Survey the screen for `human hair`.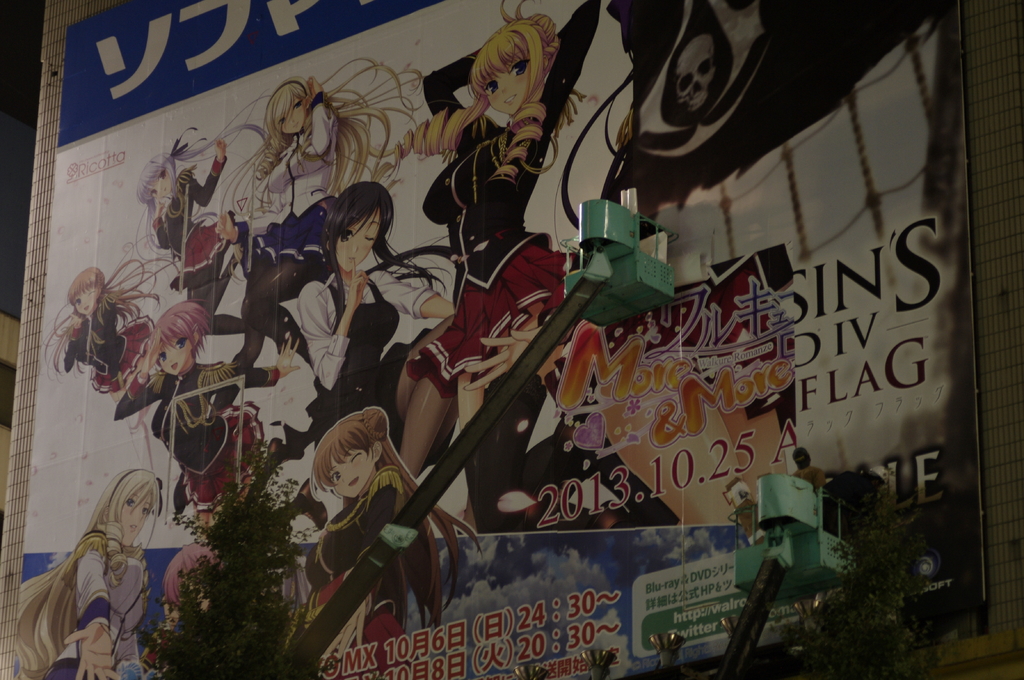
Survey found: <bbox>134, 90, 281, 268</bbox>.
